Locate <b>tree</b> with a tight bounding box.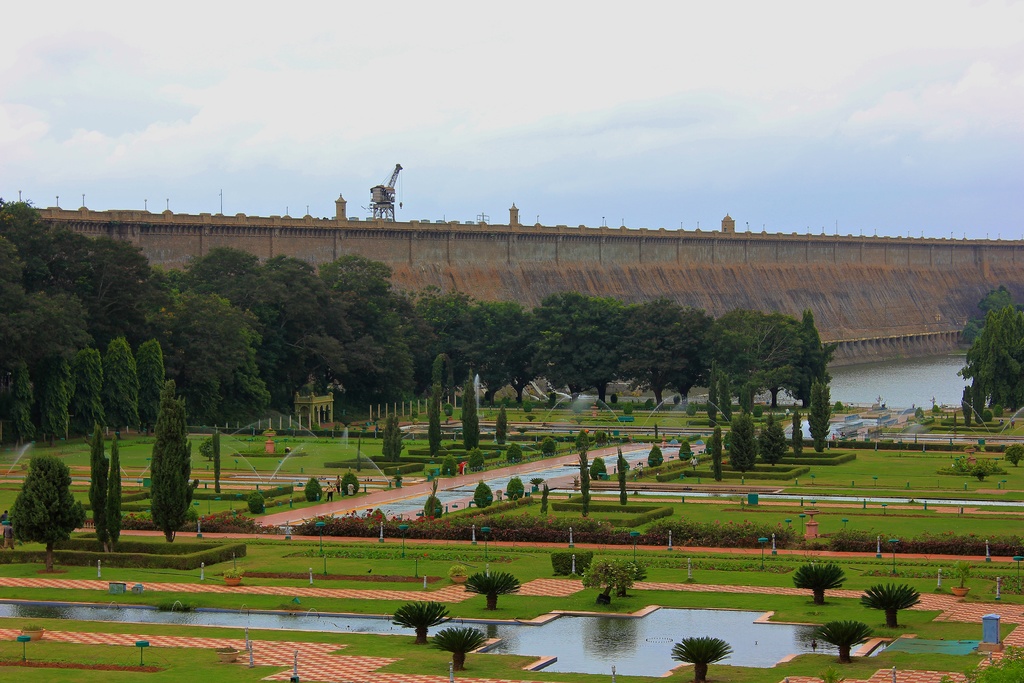
Rect(754, 412, 785, 471).
